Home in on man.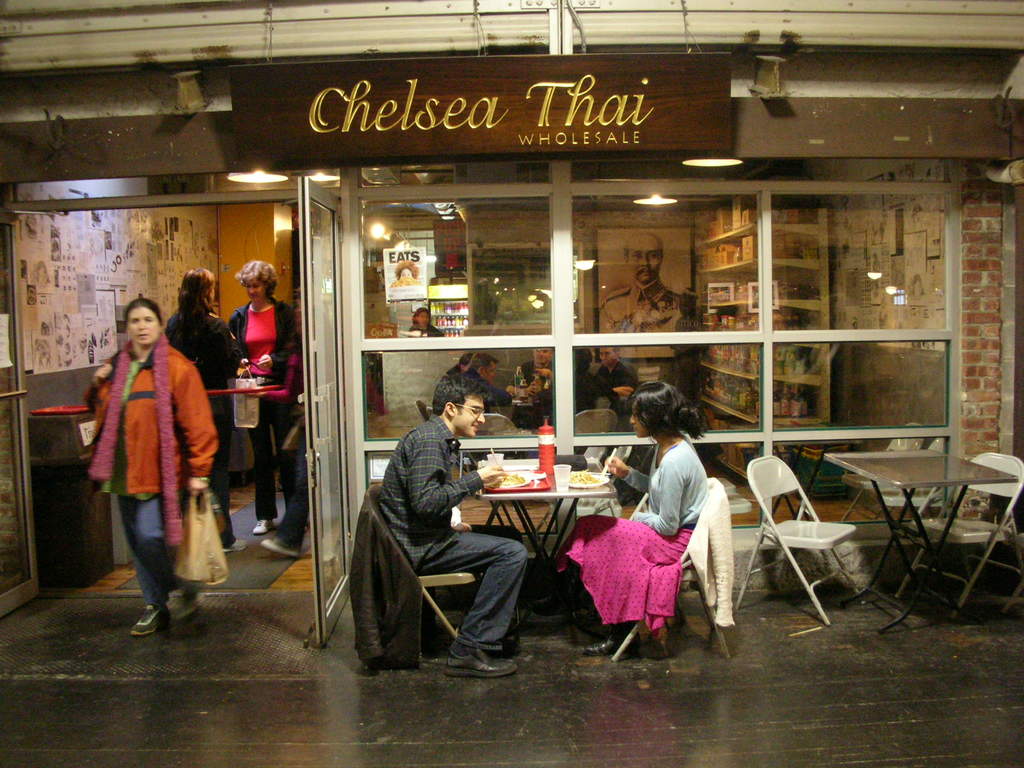
Homed in at (87, 292, 225, 622).
